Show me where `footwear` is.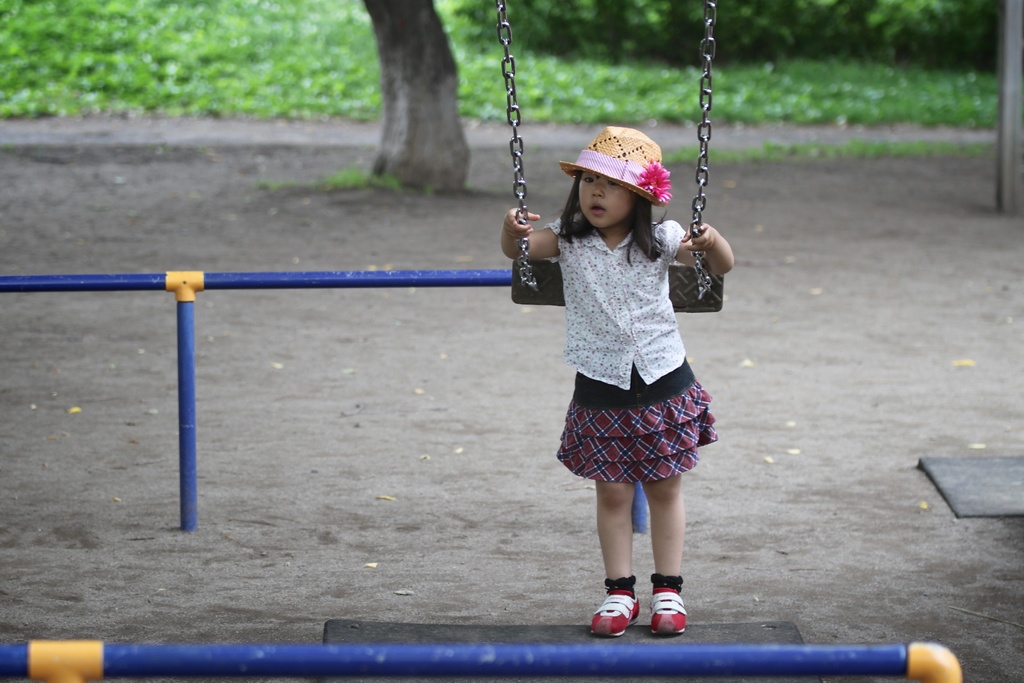
`footwear` is at <region>648, 586, 688, 638</region>.
